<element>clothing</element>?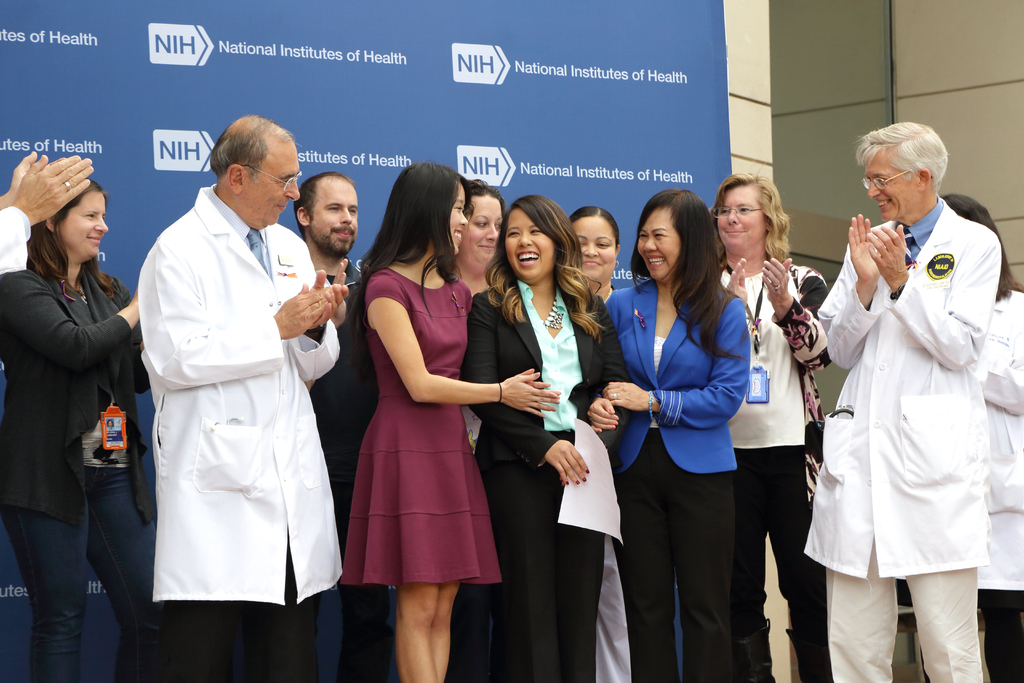
0/263/150/682
